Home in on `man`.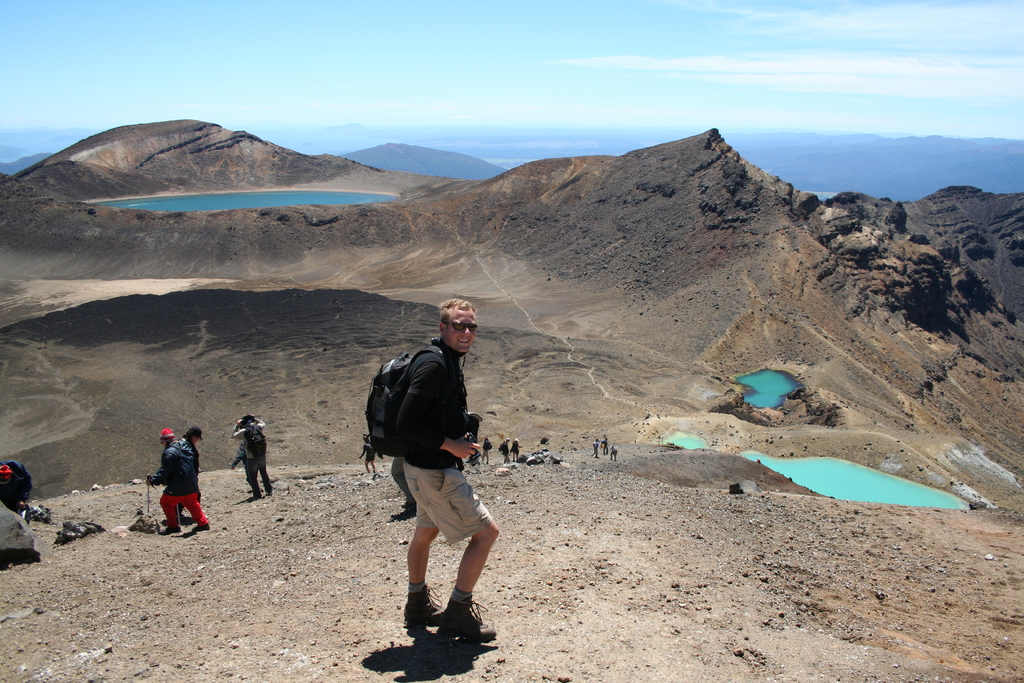
Homed in at {"x1": 345, "y1": 293, "x2": 516, "y2": 630}.
